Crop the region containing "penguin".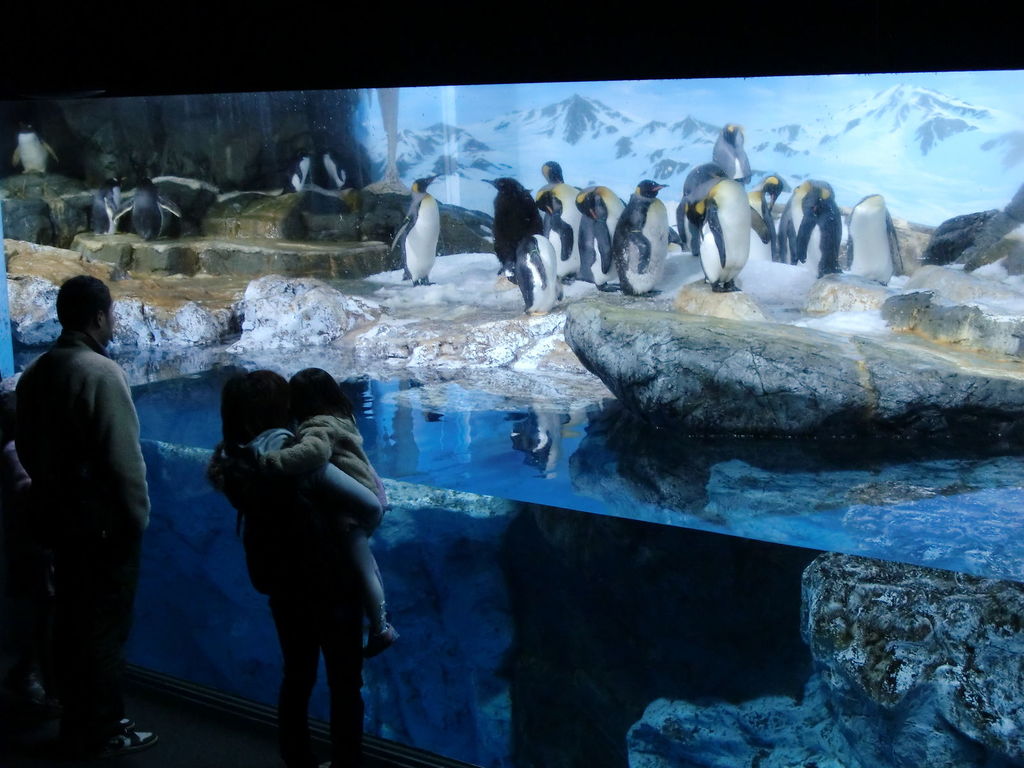
Crop region: bbox=(87, 173, 127, 239).
